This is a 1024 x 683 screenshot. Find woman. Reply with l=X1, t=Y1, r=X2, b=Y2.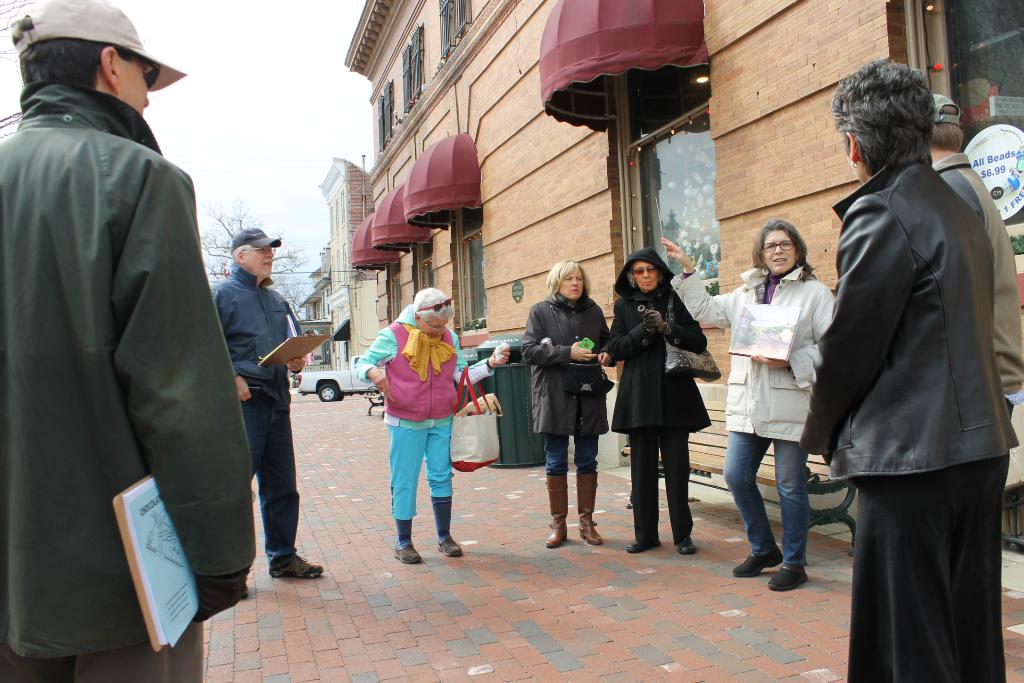
l=508, t=255, r=597, b=557.
